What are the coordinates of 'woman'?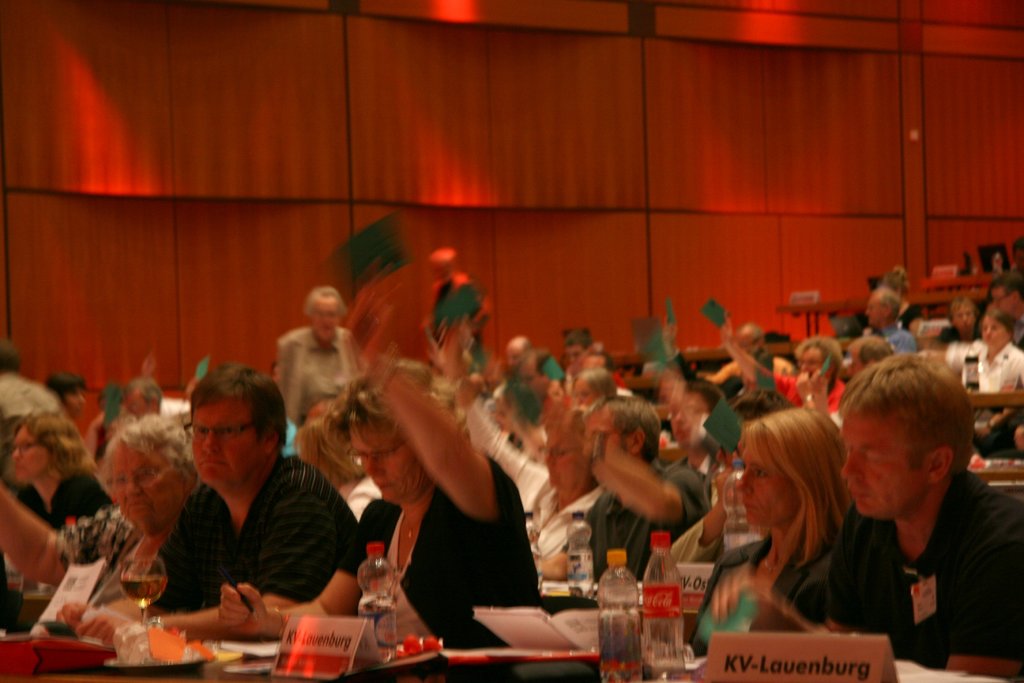
rect(289, 409, 383, 525).
